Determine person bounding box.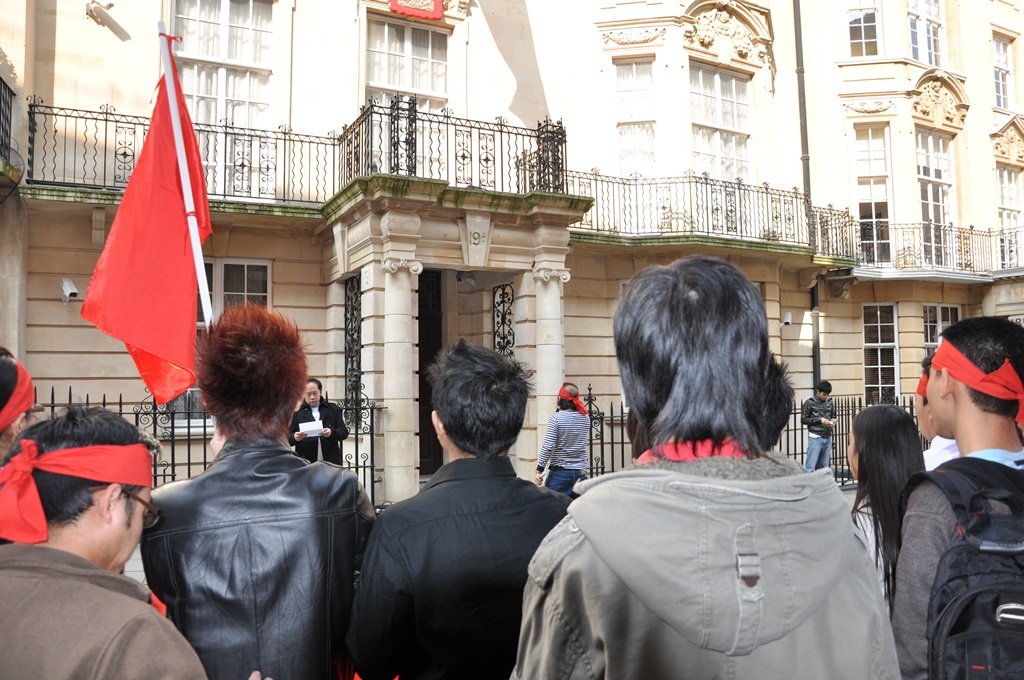
Determined: box=[504, 252, 900, 679].
